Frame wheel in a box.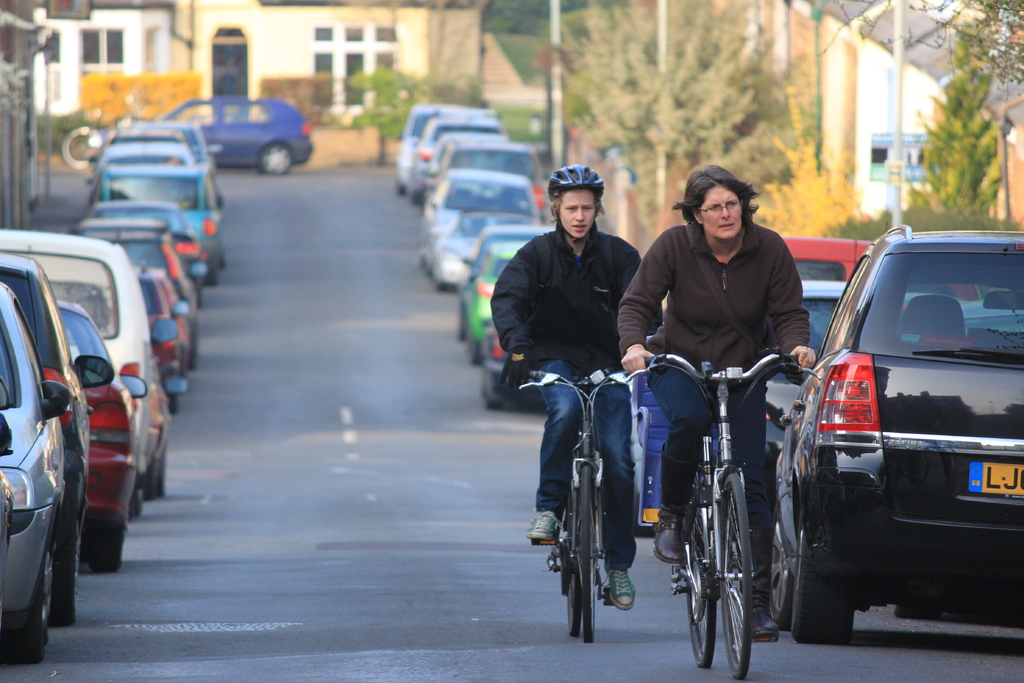
[left=260, top=144, right=292, bottom=173].
